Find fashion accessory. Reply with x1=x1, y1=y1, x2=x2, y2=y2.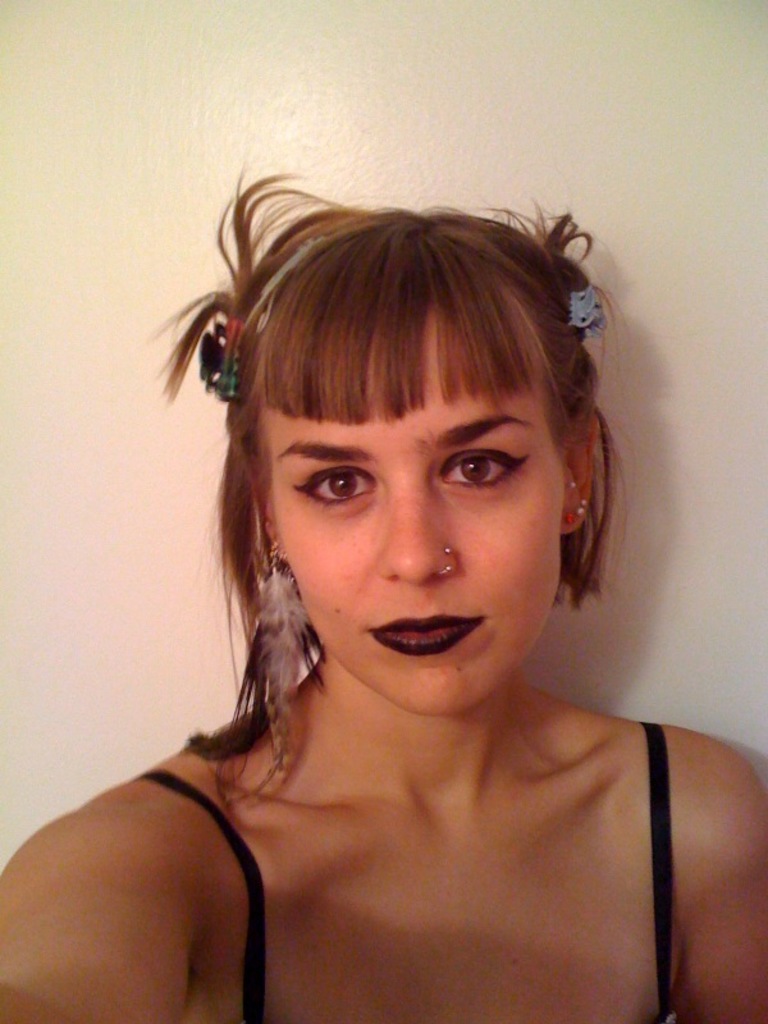
x1=196, y1=307, x2=265, y2=413.
